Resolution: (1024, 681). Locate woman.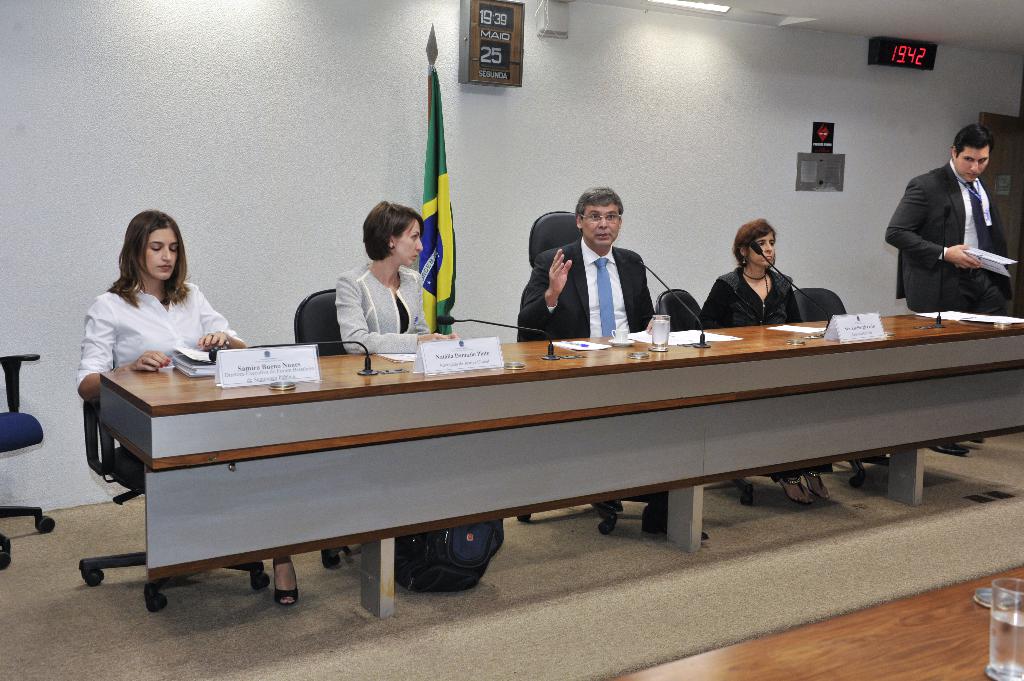
box=[68, 202, 255, 408].
